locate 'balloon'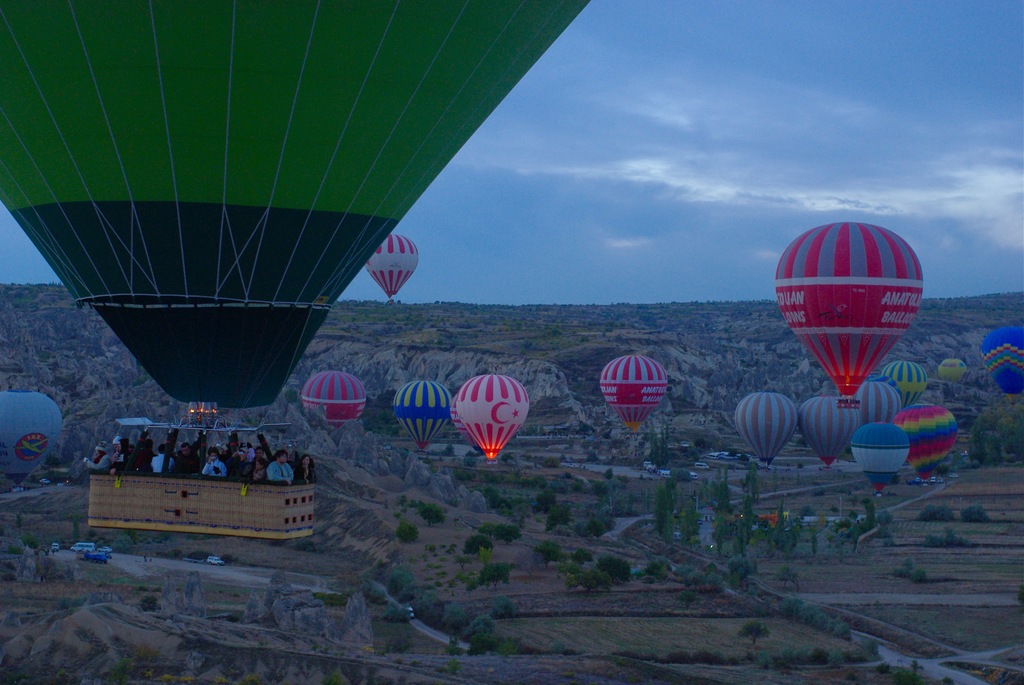
bbox(451, 398, 480, 450)
